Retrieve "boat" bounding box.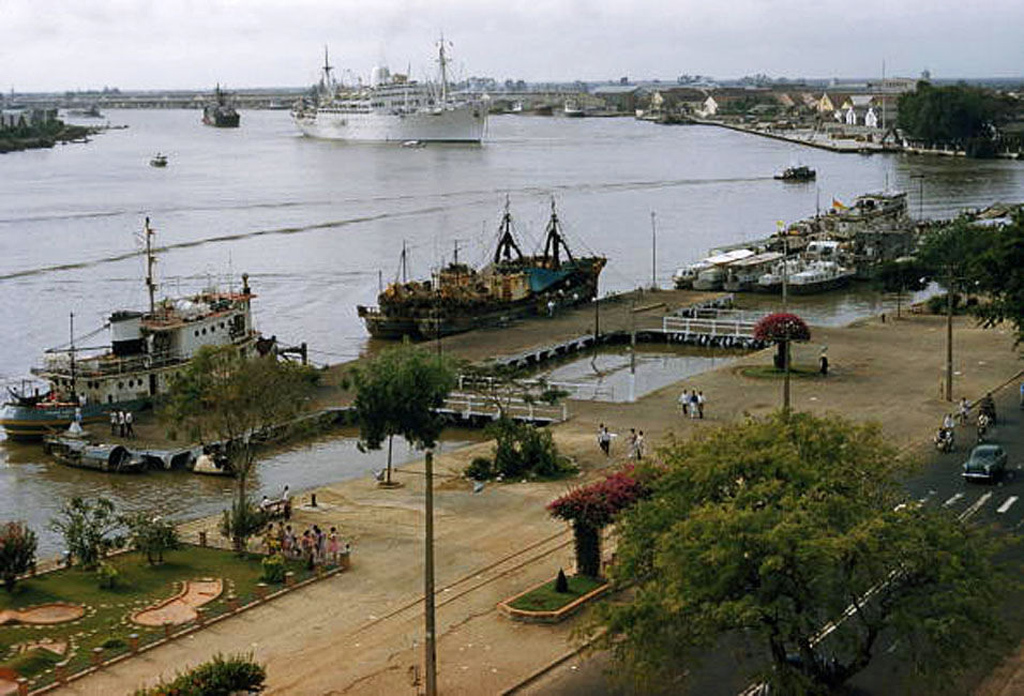
Bounding box: 146:148:172:167.
